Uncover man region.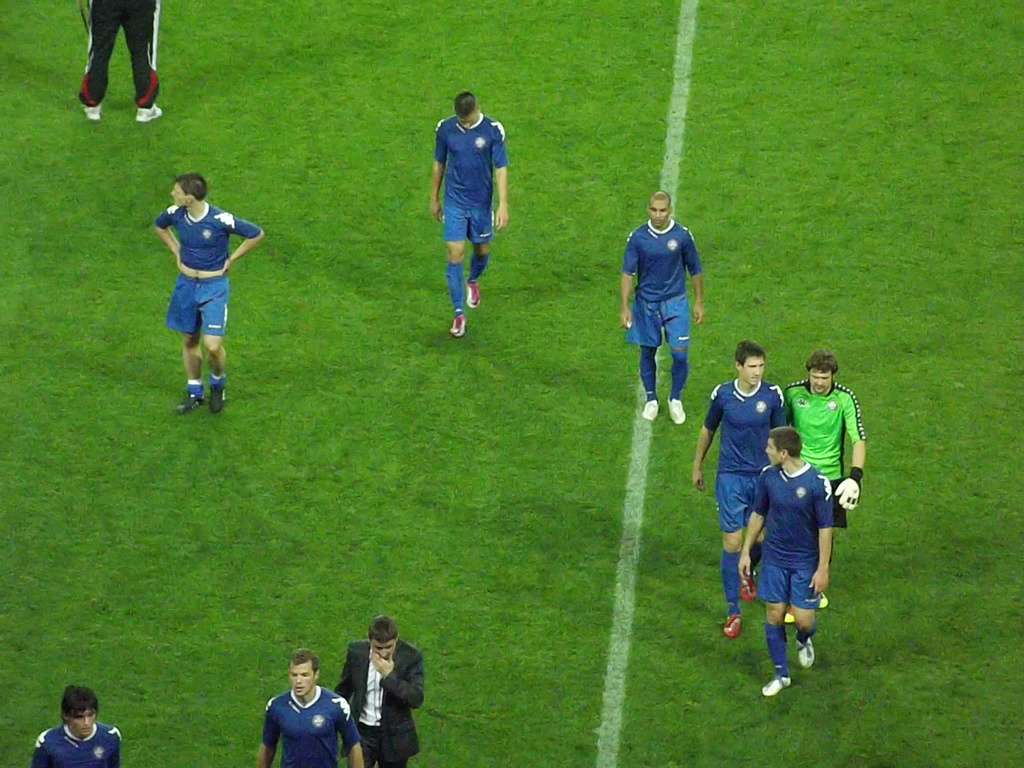
Uncovered: [259,650,364,767].
